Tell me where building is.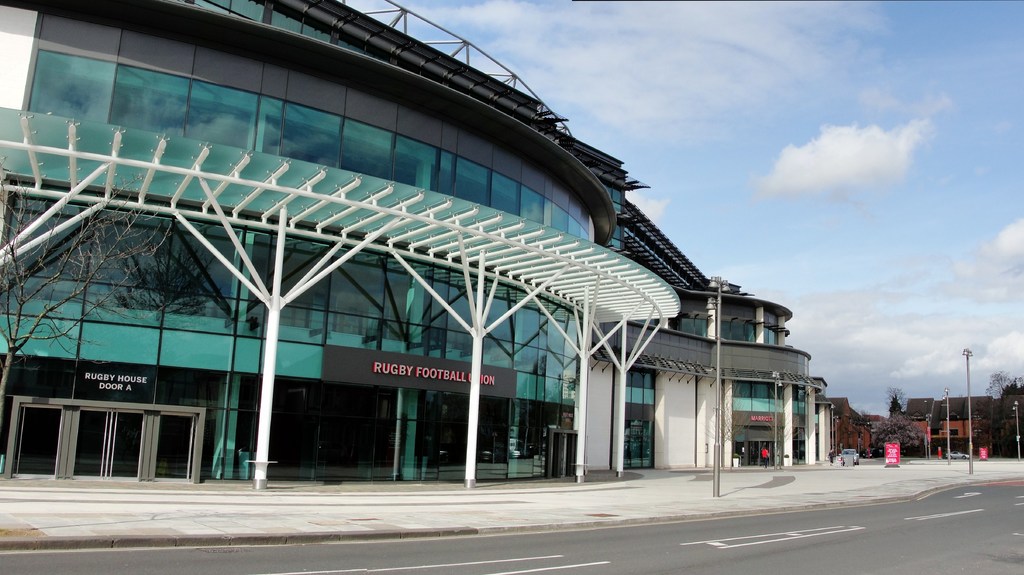
building is at left=0, top=0, right=840, bottom=487.
